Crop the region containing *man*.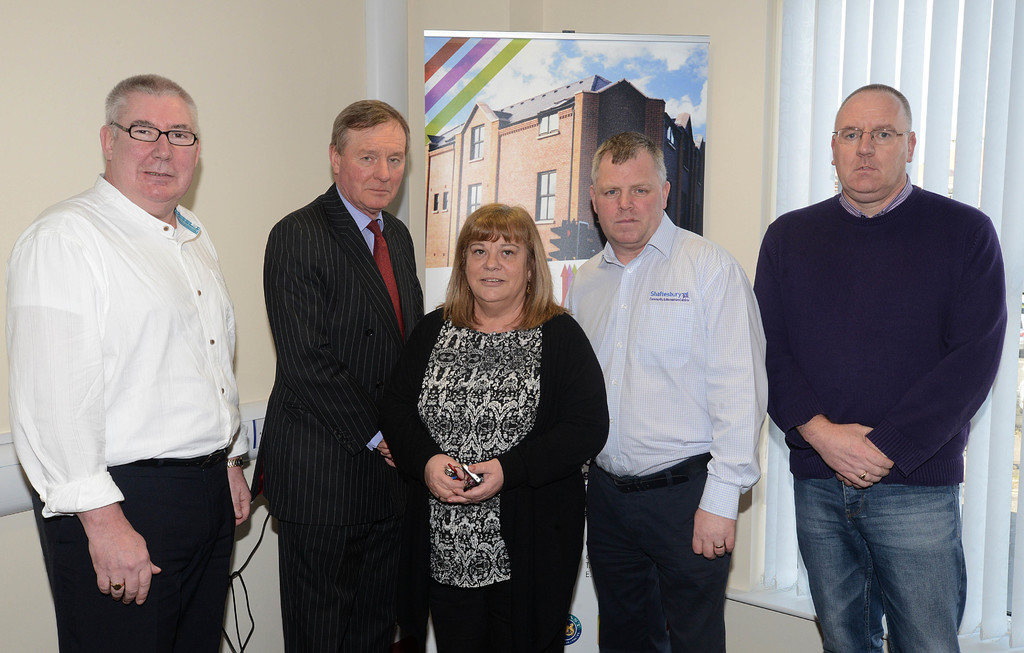
Crop region: pyautogui.locateOnScreen(4, 73, 253, 652).
